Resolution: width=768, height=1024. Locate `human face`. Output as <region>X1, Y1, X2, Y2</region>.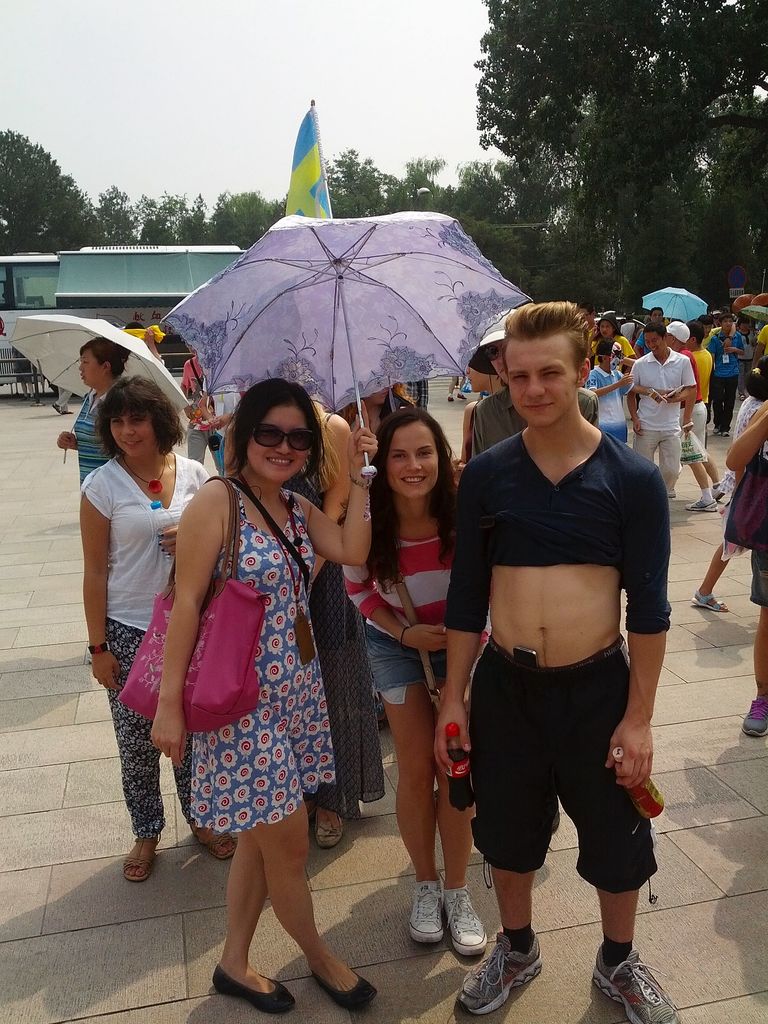
<region>504, 337, 574, 428</region>.
